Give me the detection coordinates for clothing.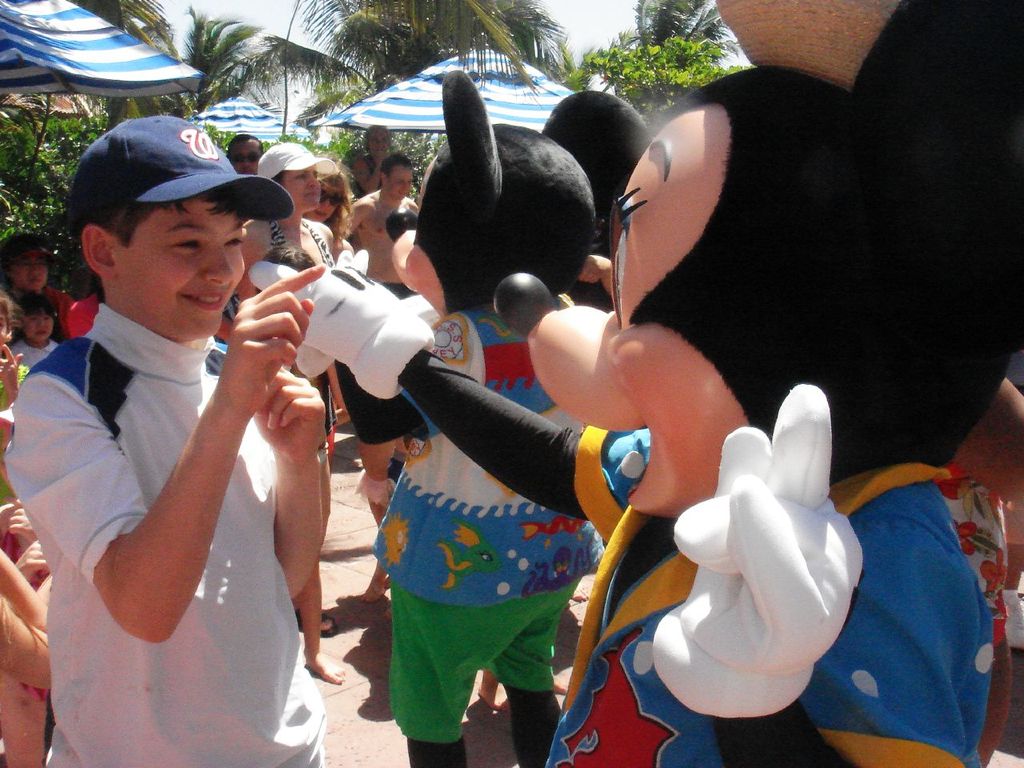
x1=7 y1=330 x2=61 y2=386.
